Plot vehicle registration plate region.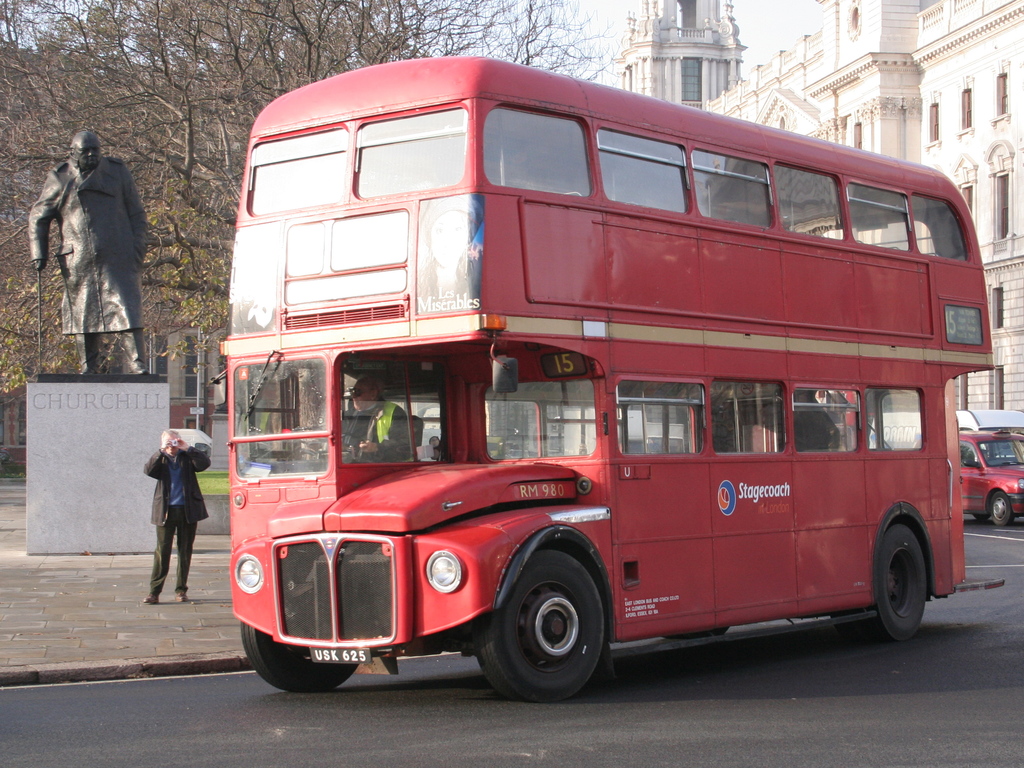
Plotted at Rect(310, 649, 371, 661).
